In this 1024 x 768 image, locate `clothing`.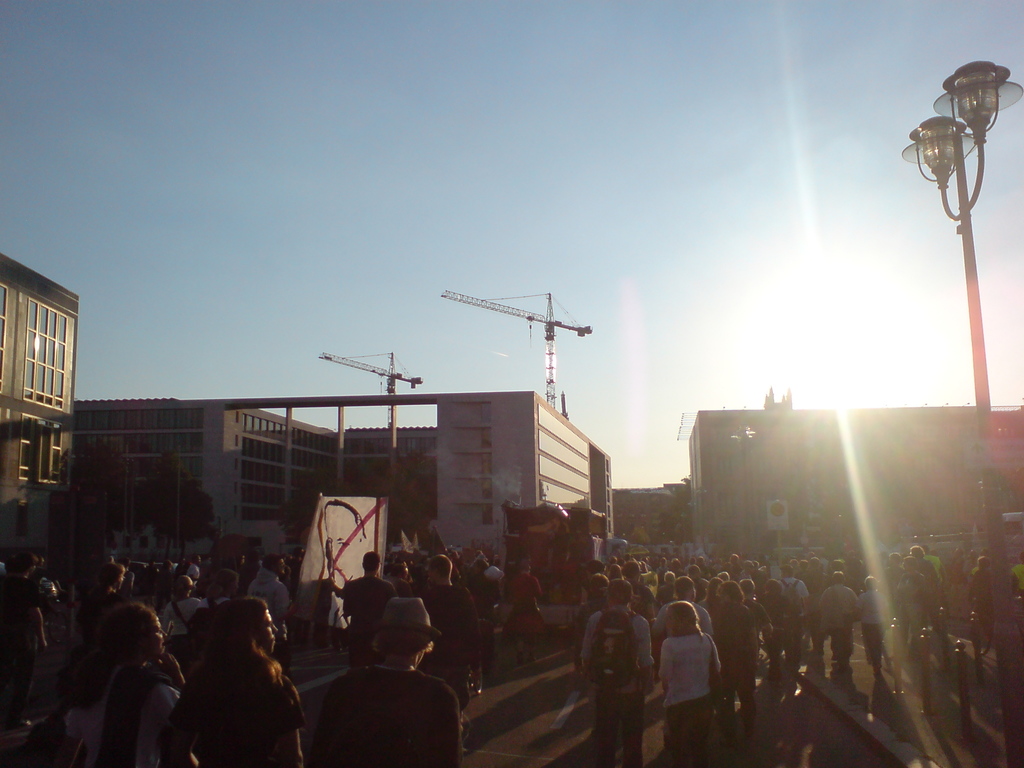
Bounding box: [left=618, top=632, right=718, bottom=756].
